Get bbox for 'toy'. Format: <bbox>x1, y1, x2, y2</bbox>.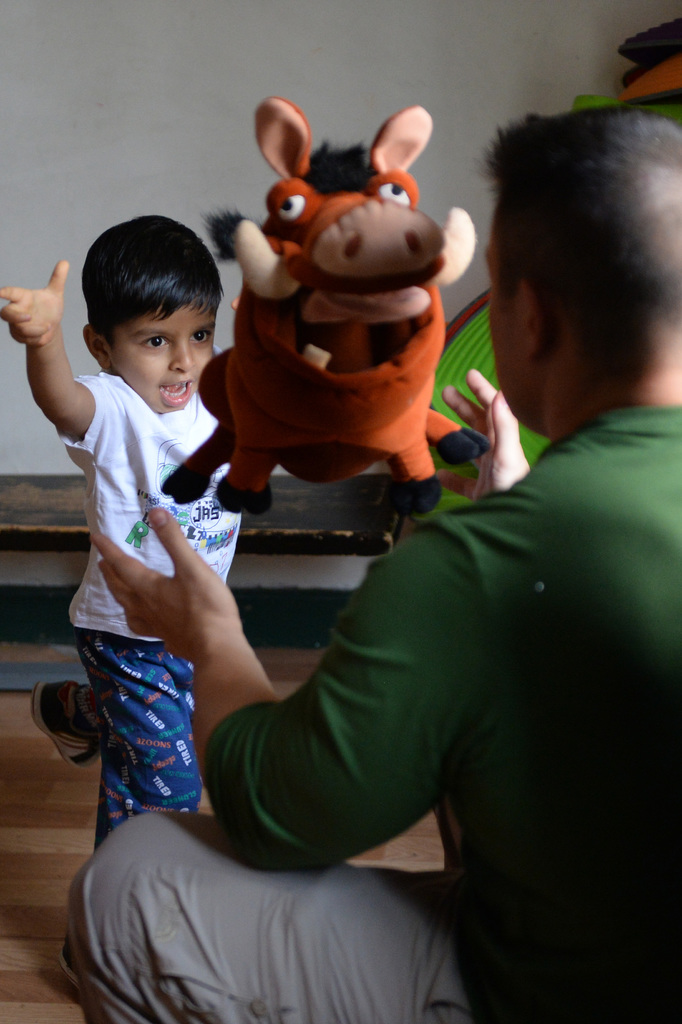
<bbox>192, 91, 474, 526</bbox>.
